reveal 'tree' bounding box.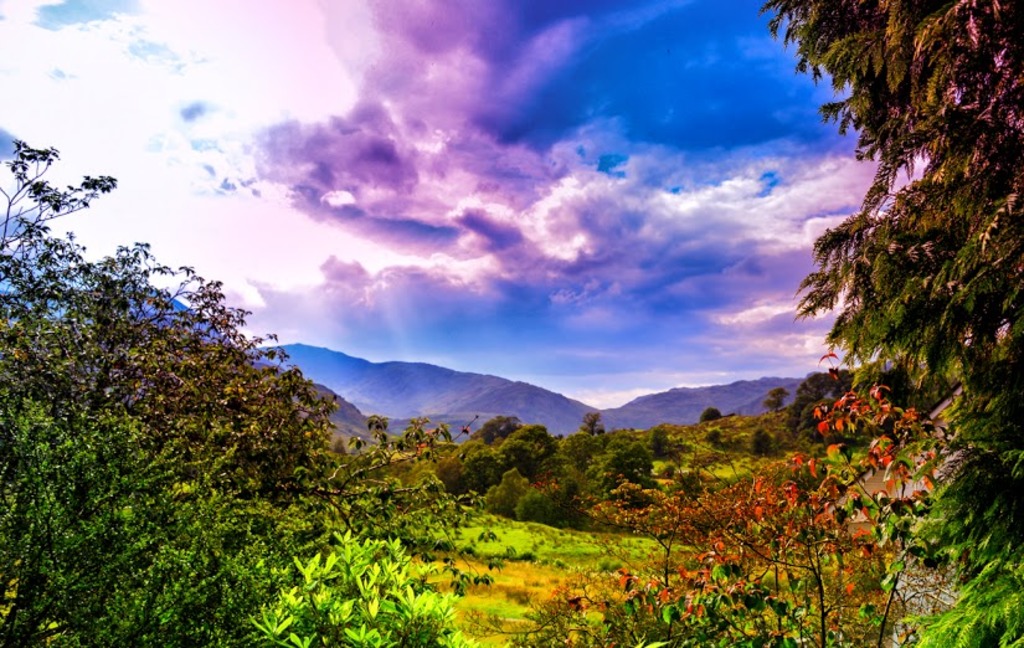
Revealed: bbox(752, 0, 1023, 647).
